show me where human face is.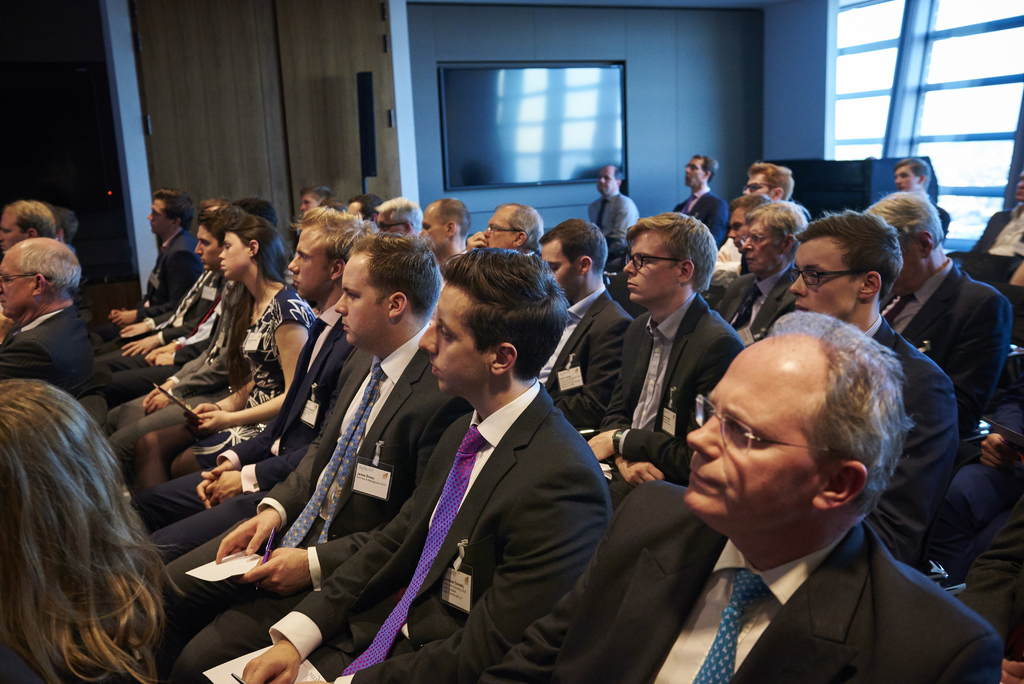
human face is at <region>686, 342, 822, 521</region>.
